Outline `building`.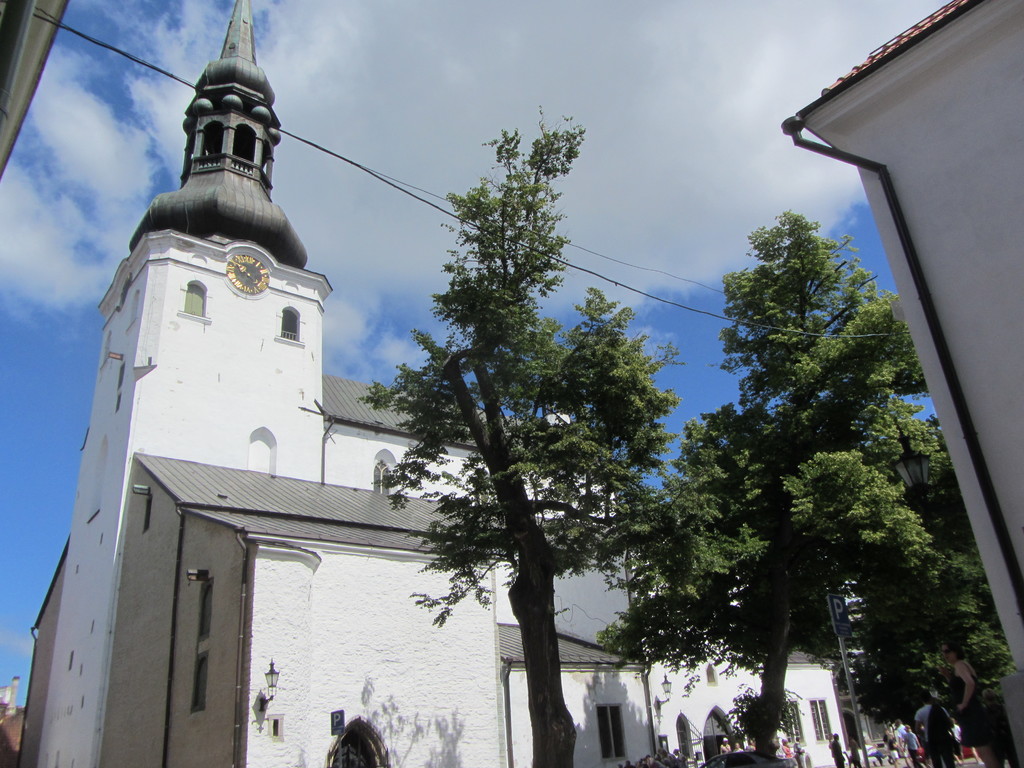
Outline: locate(18, 0, 895, 767).
